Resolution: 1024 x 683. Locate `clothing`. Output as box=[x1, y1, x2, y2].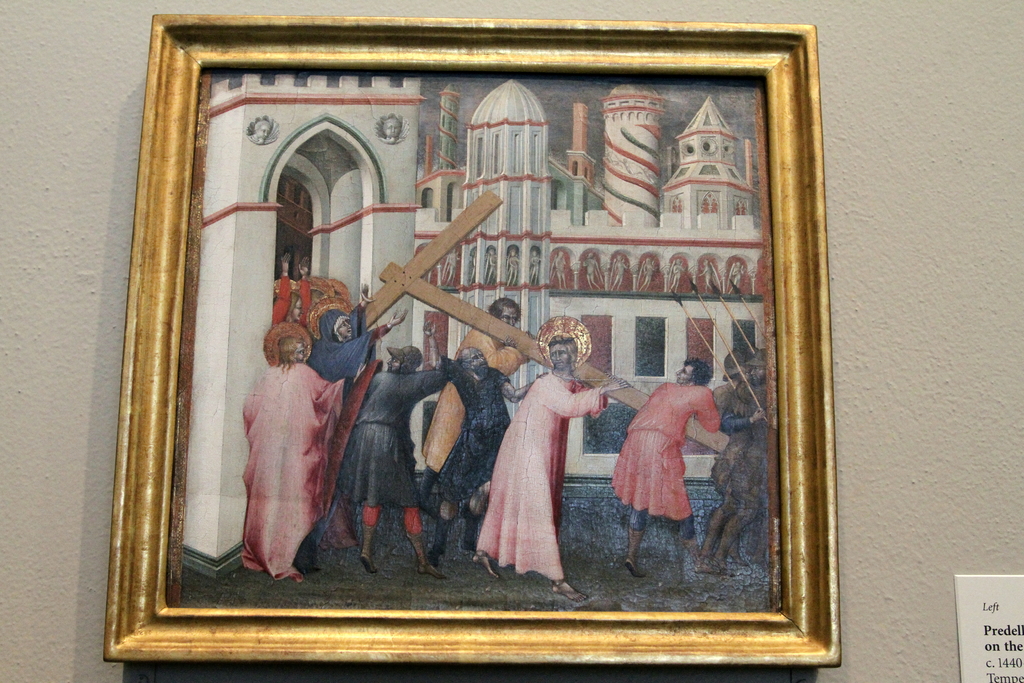
box=[427, 356, 512, 548].
